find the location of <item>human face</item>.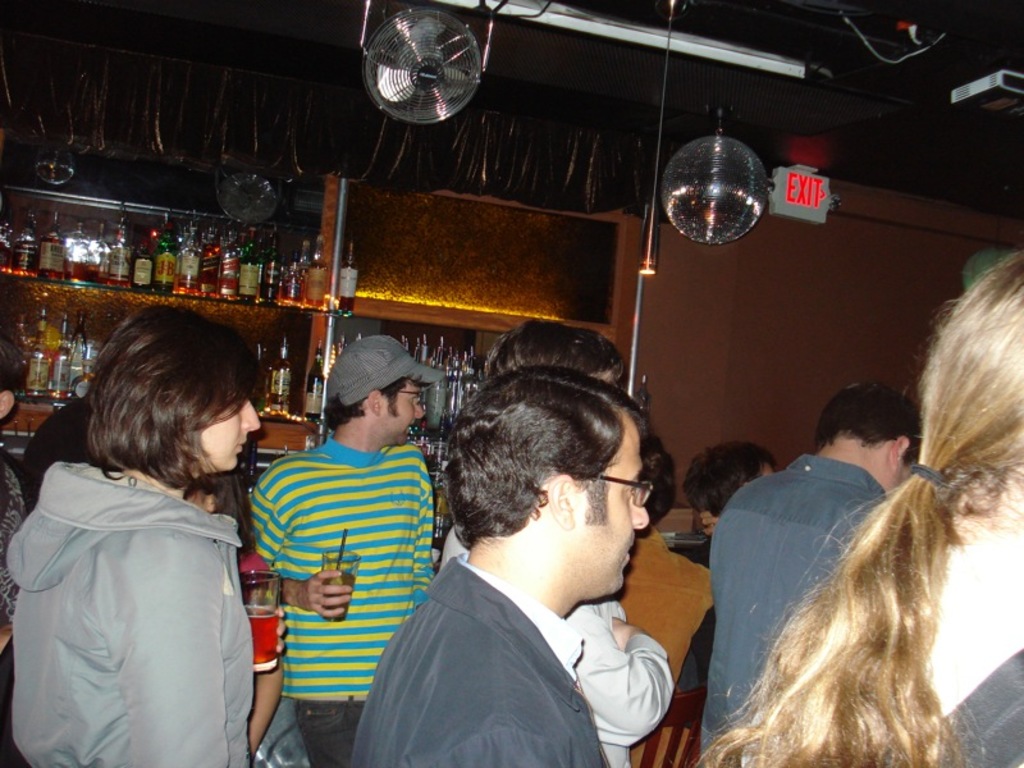
Location: pyautogui.locateOnScreen(563, 415, 648, 598).
